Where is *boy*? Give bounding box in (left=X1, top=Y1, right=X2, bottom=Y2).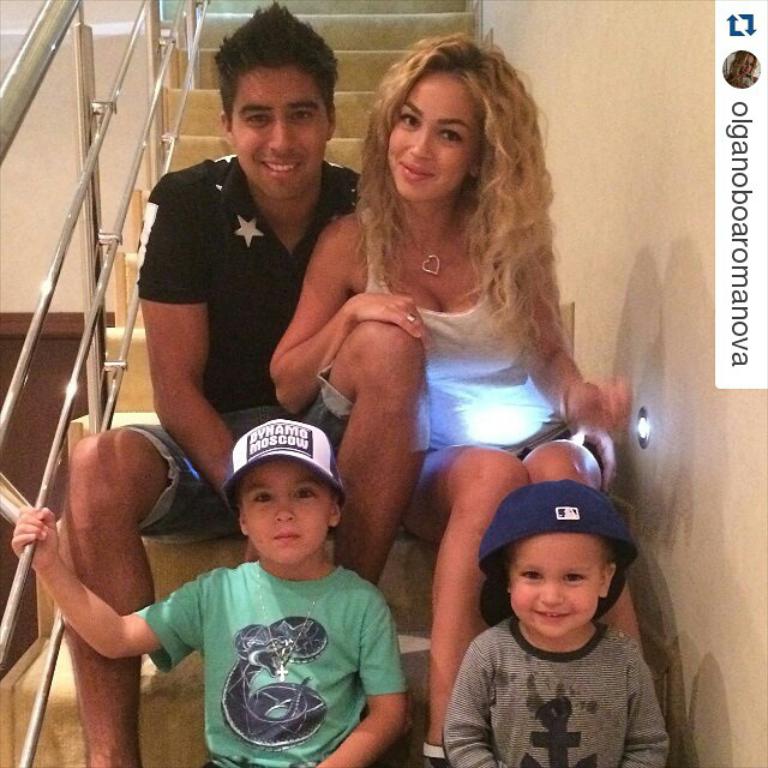
(left=439, top=480, right=666, bottom=767).
